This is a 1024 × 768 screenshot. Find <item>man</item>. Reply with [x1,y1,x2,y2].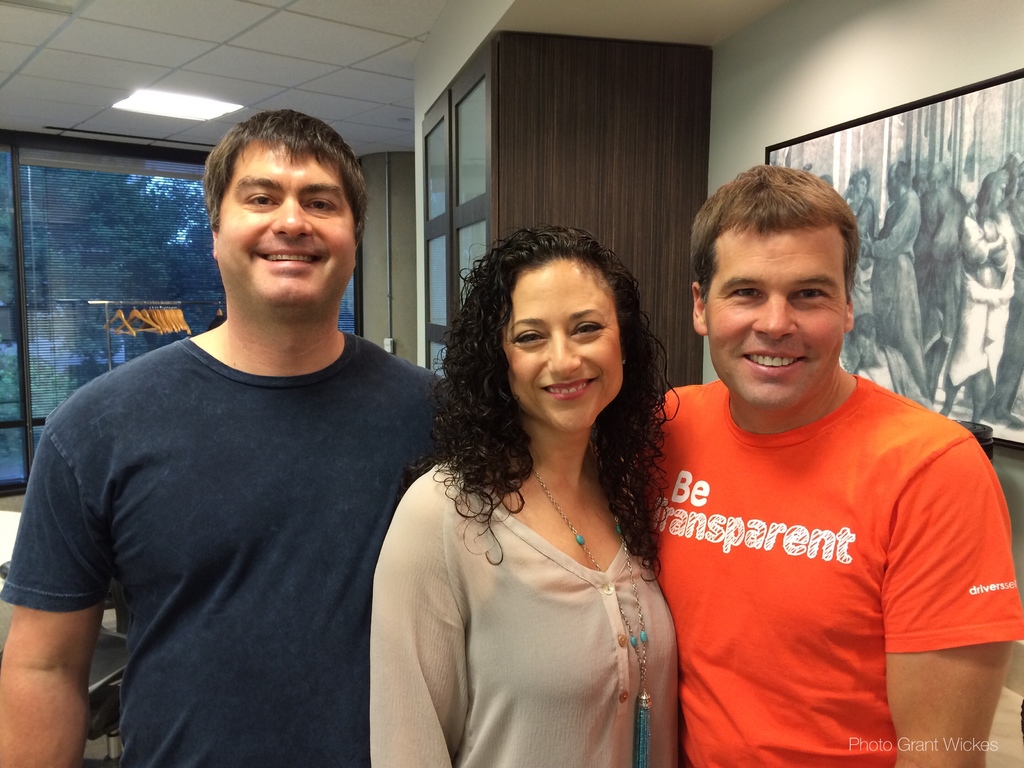
[643,159,1023,760].
